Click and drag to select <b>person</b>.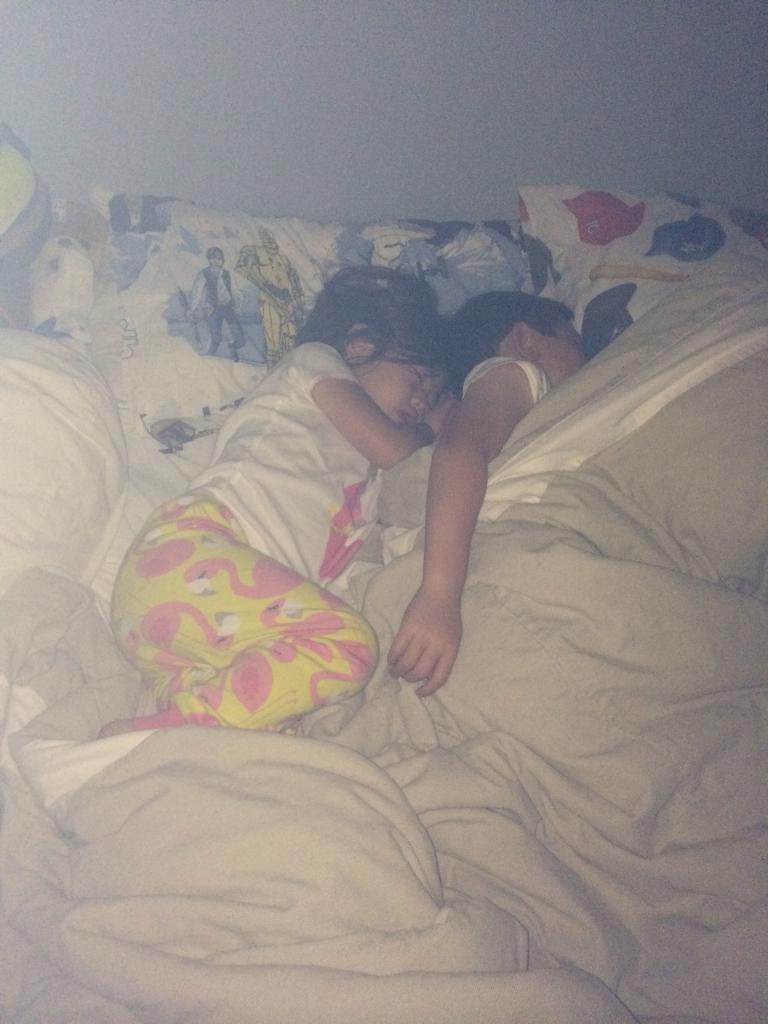
Selection: x1=389, y1=294, x2=622, y2=698.
